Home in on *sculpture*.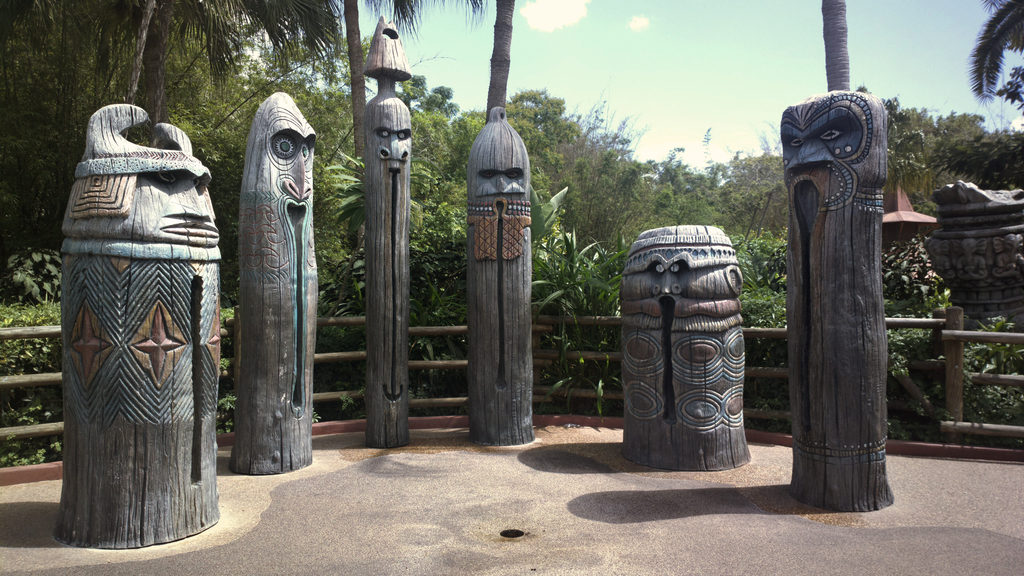
Homed in at box(51, 95, 225, 549).
